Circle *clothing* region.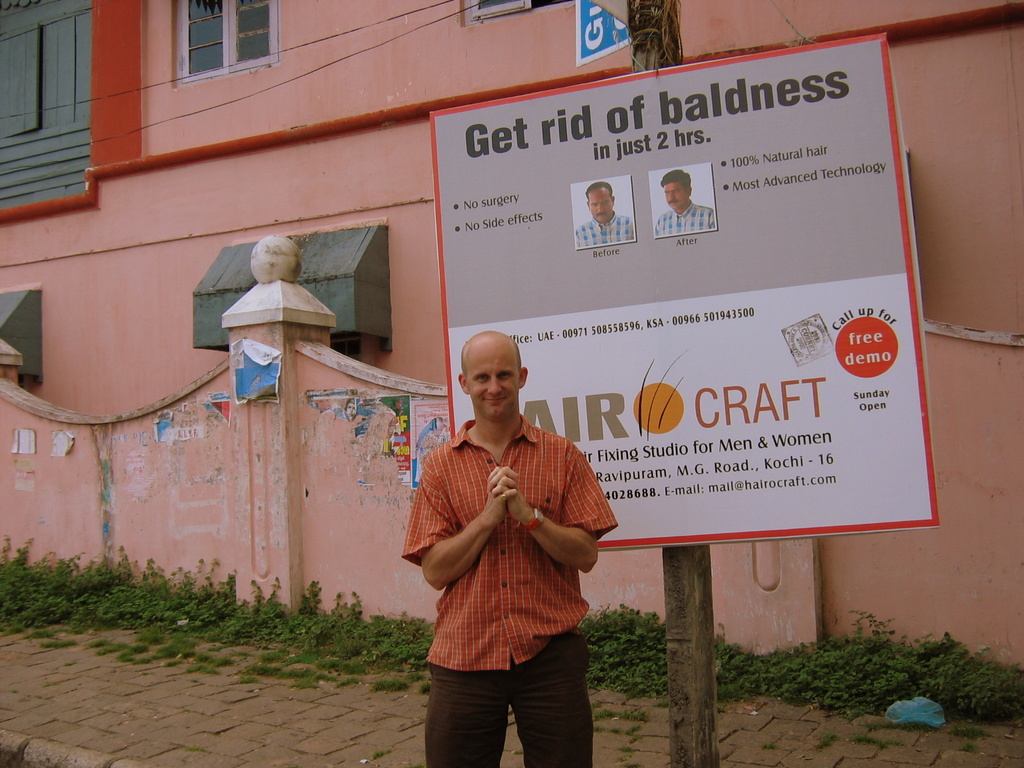
Region: (x1=574, y1=211, x2=634, y2=248).
